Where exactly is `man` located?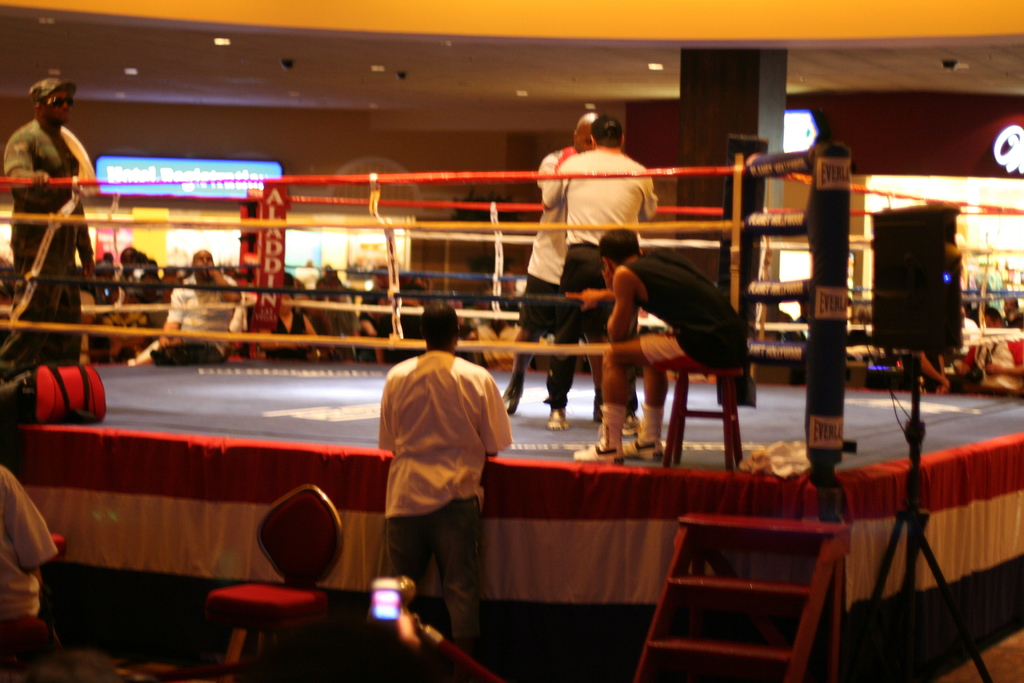
Its bounding box is (541,111,656,431).
